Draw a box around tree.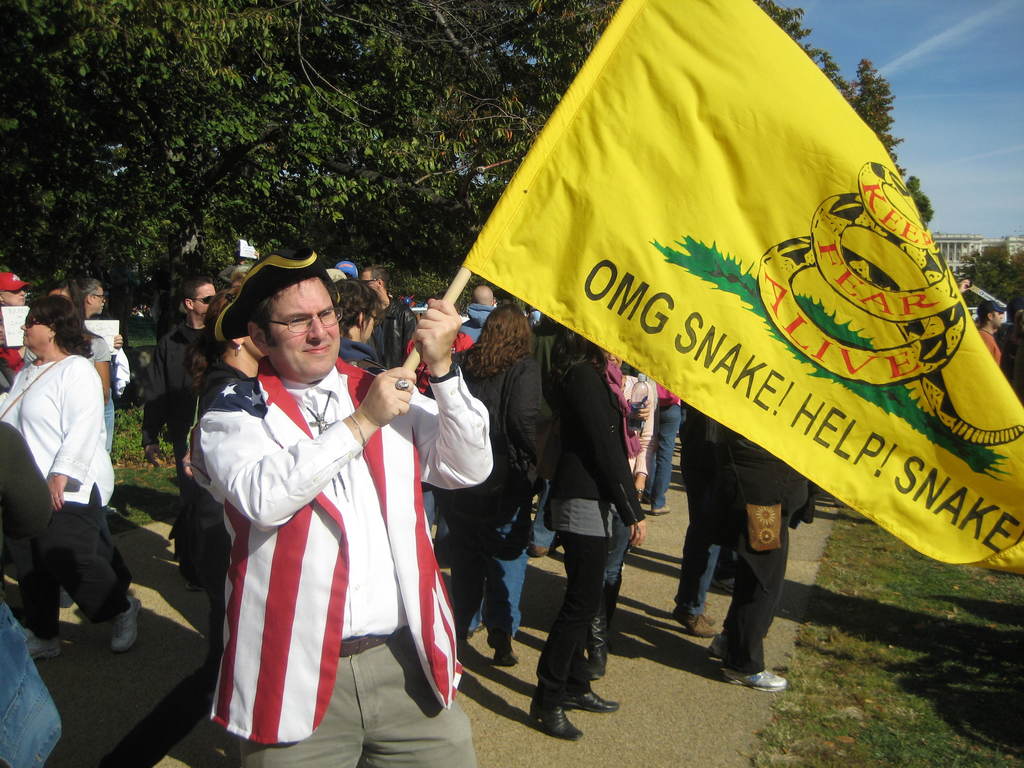
<bbox>0, 0, 630, 287</bbox>.
